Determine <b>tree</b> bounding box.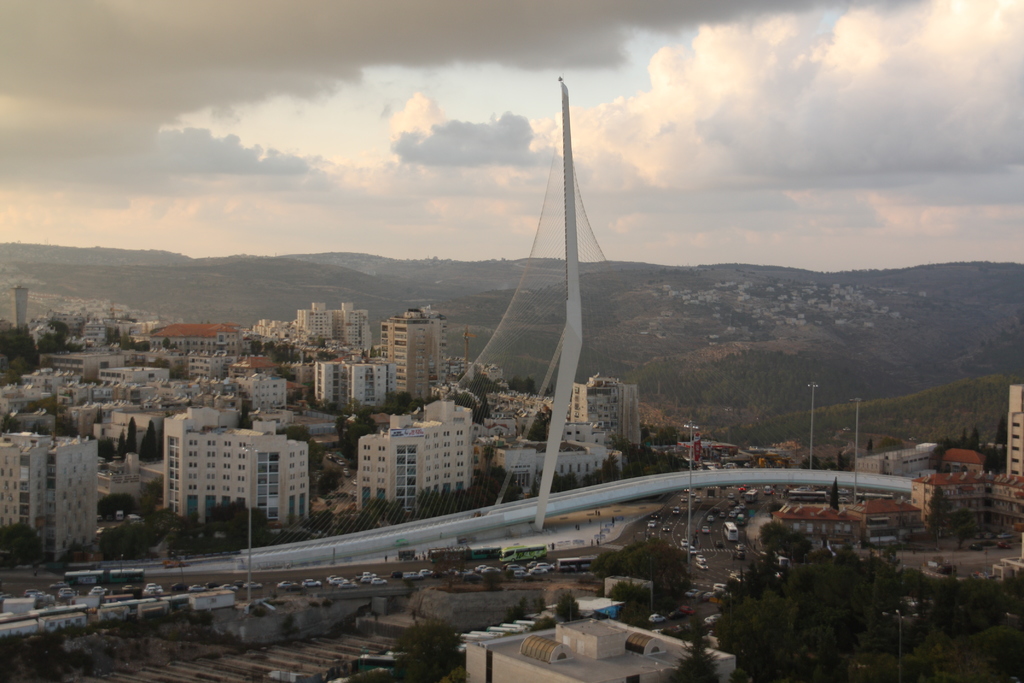
Determined: x1=0, y1=323, x2=42, y2=366.
